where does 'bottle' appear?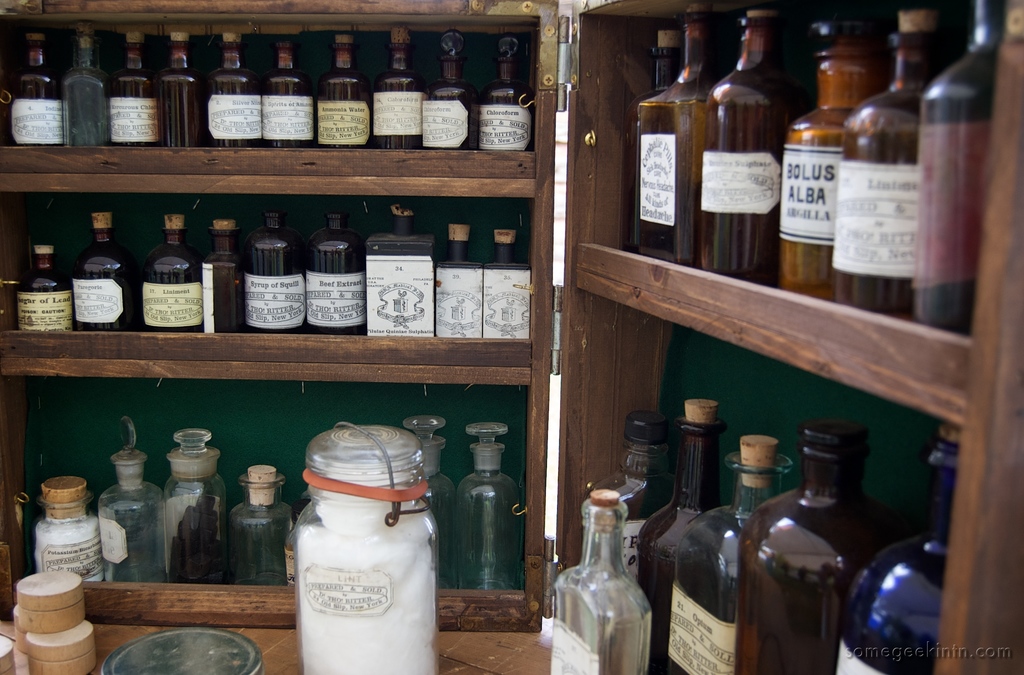
Appears at x1=822 y1=423 x2=985 y2=674.
